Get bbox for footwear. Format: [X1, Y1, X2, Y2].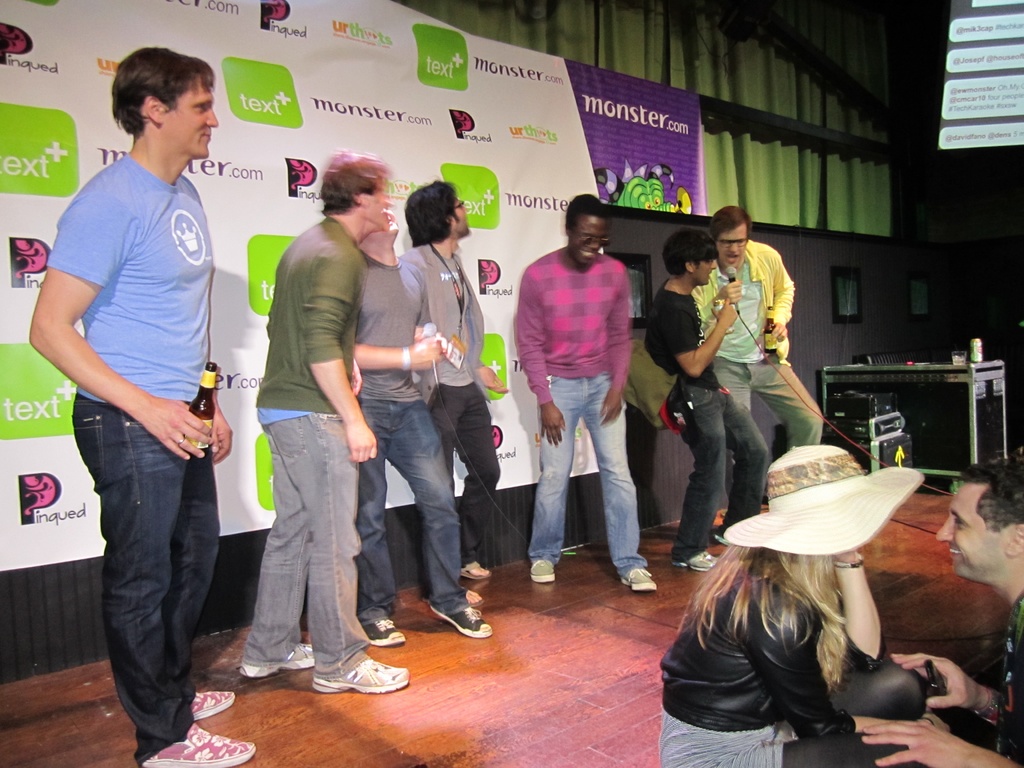
[360, 618, 406, 647].
